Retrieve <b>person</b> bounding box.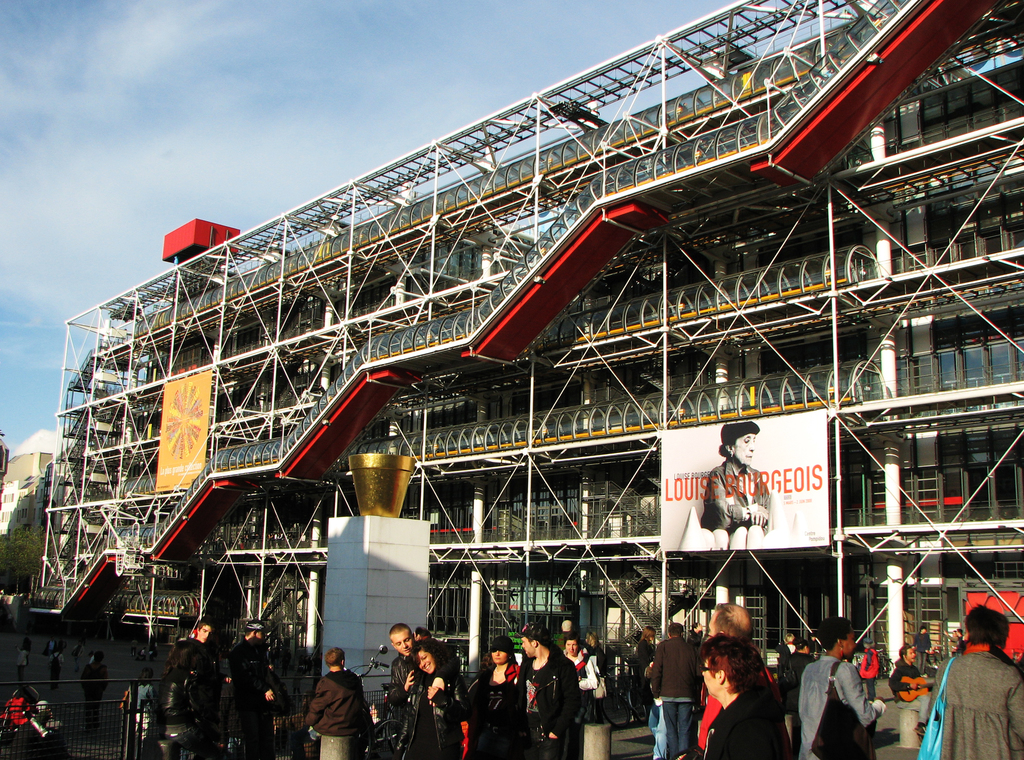
Bounding box: {"x1": 782, "y1": 636, "x2": 811, "y2": 739}.
